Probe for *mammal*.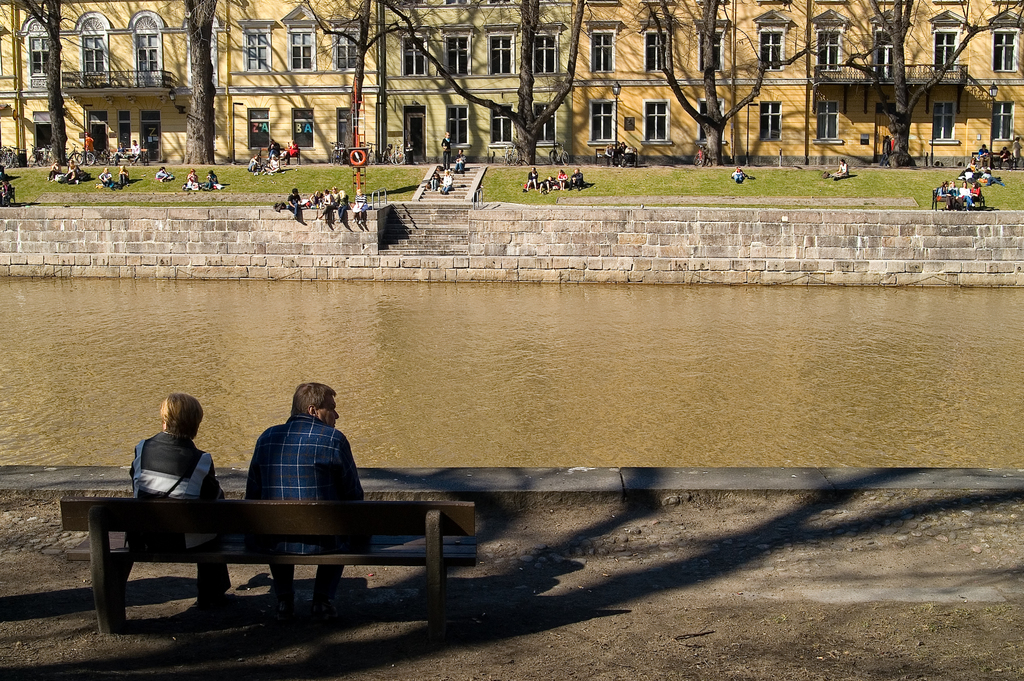
Probe result: 266 141 280 151.
